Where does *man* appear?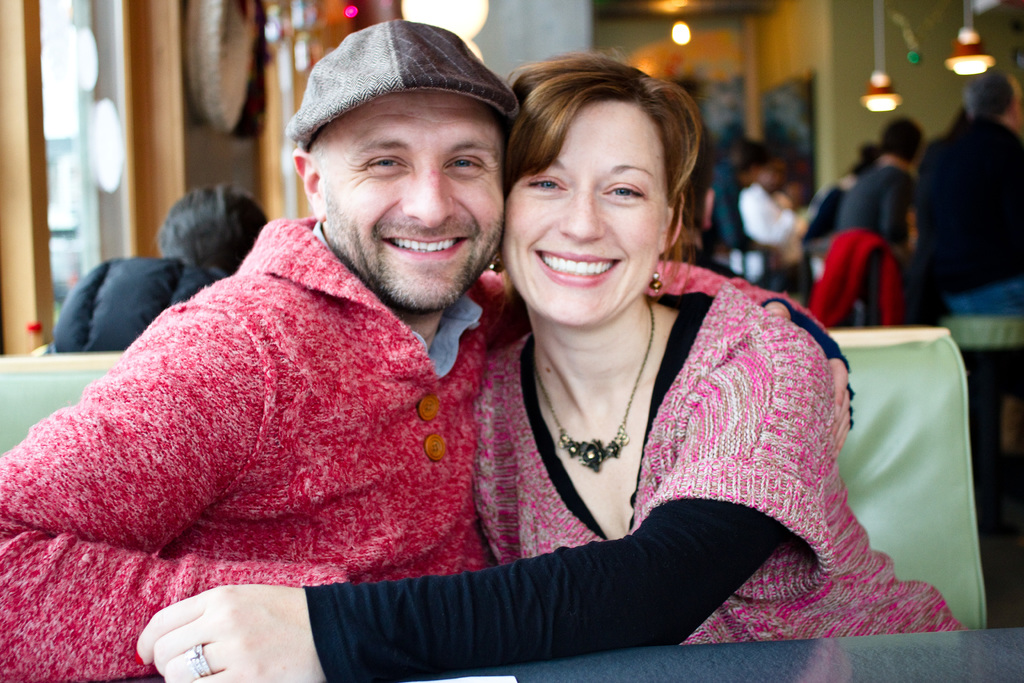
Appears at 3/68/883/668.
